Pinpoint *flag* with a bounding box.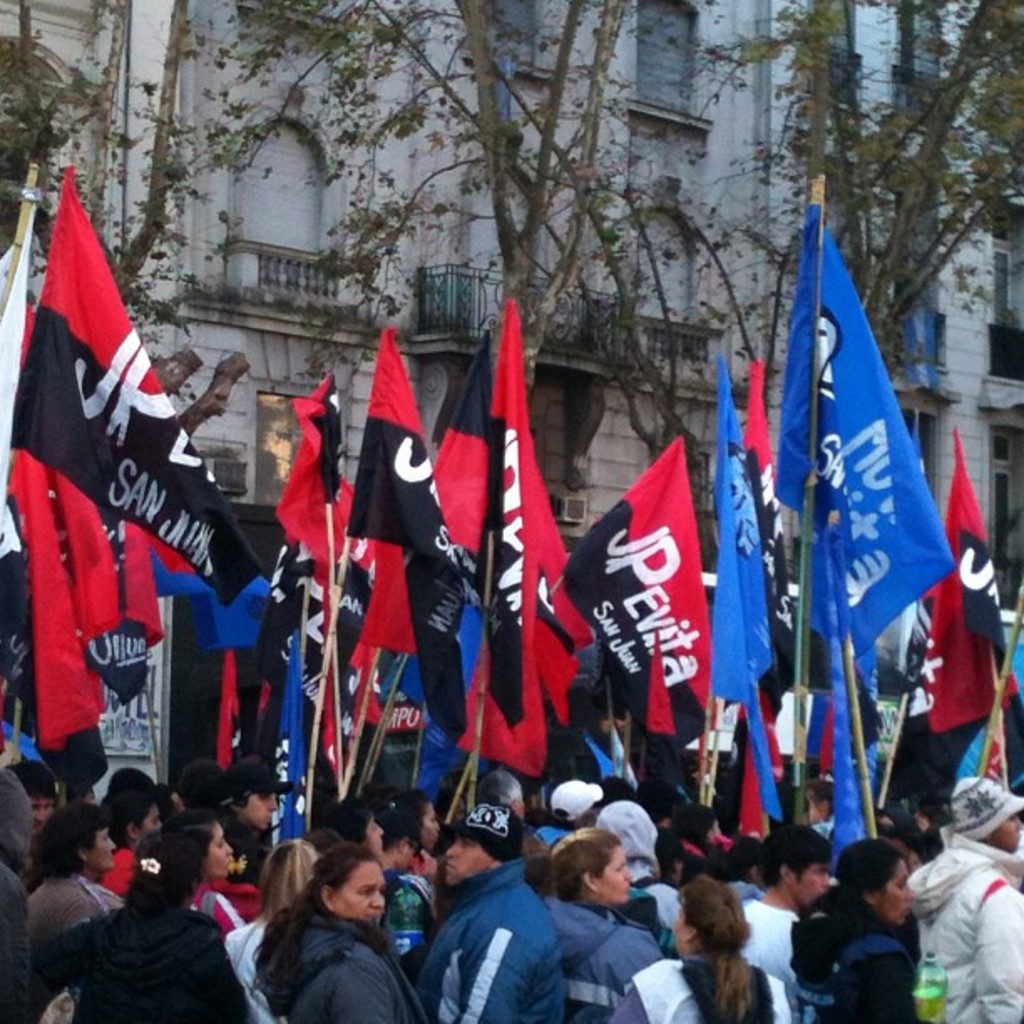
region(288, 537, 350, 835).
